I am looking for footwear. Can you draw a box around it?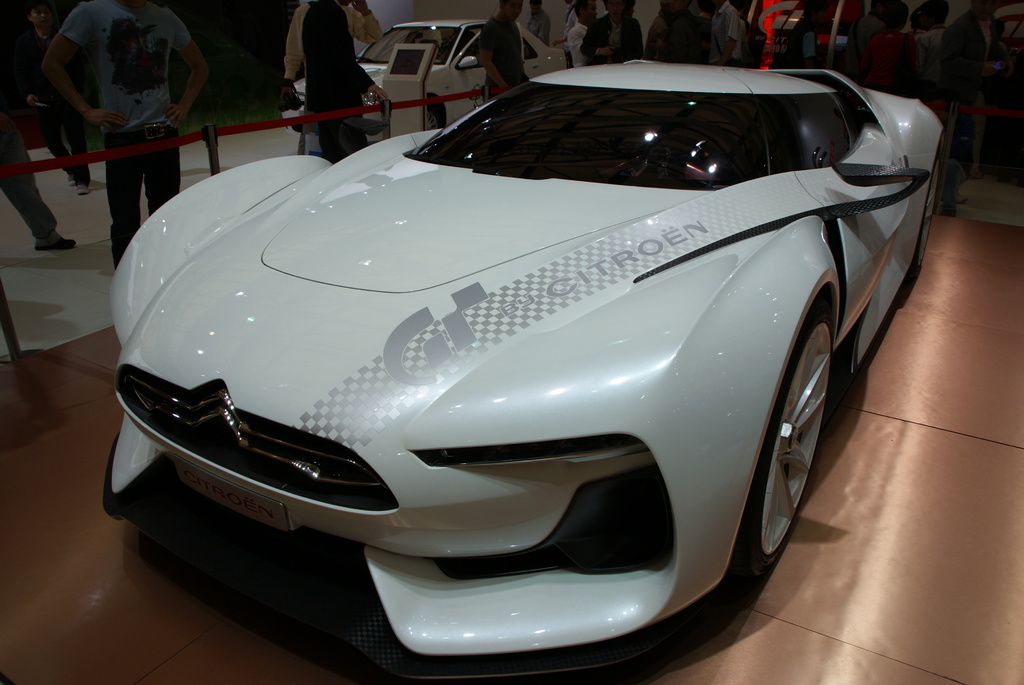
Sure, the bounding box is (36,232,73,251).
